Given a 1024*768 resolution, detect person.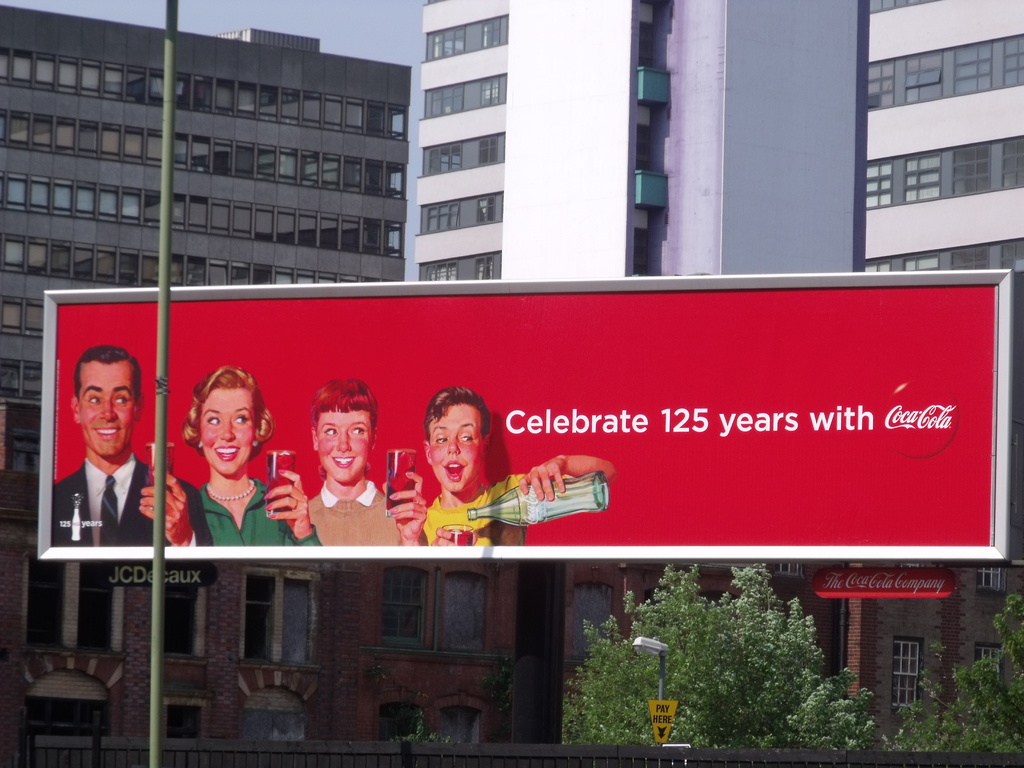
(164, 360, 269, 575).
